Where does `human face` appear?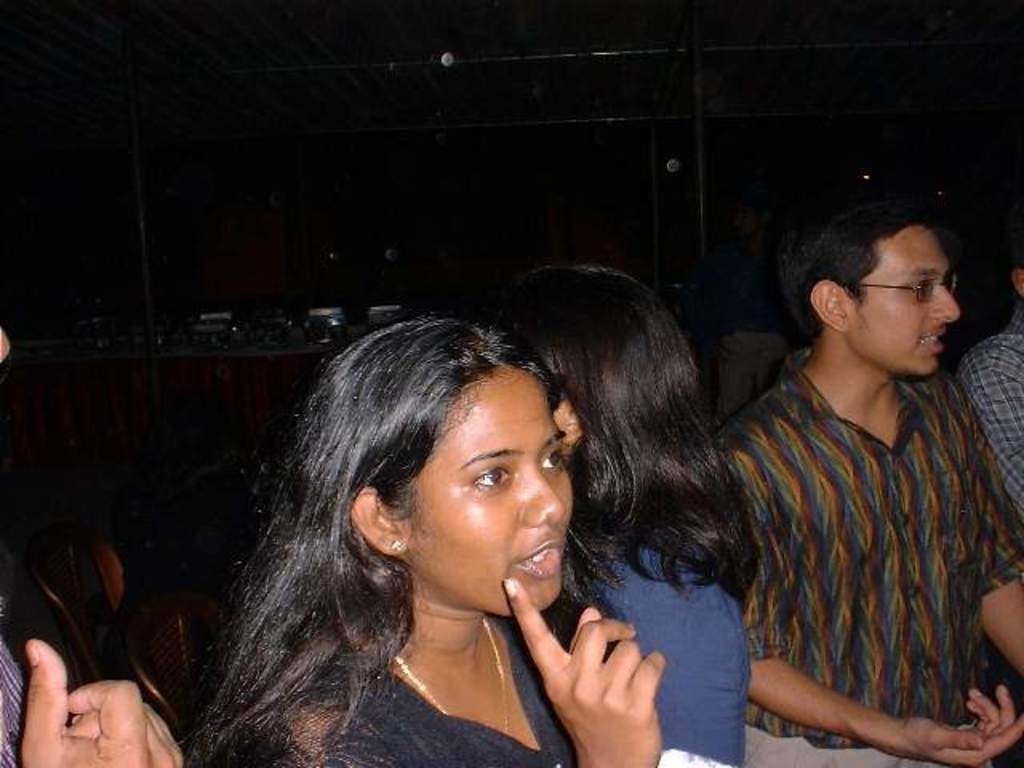
Appears at locate(848, 229, 960, 376).
